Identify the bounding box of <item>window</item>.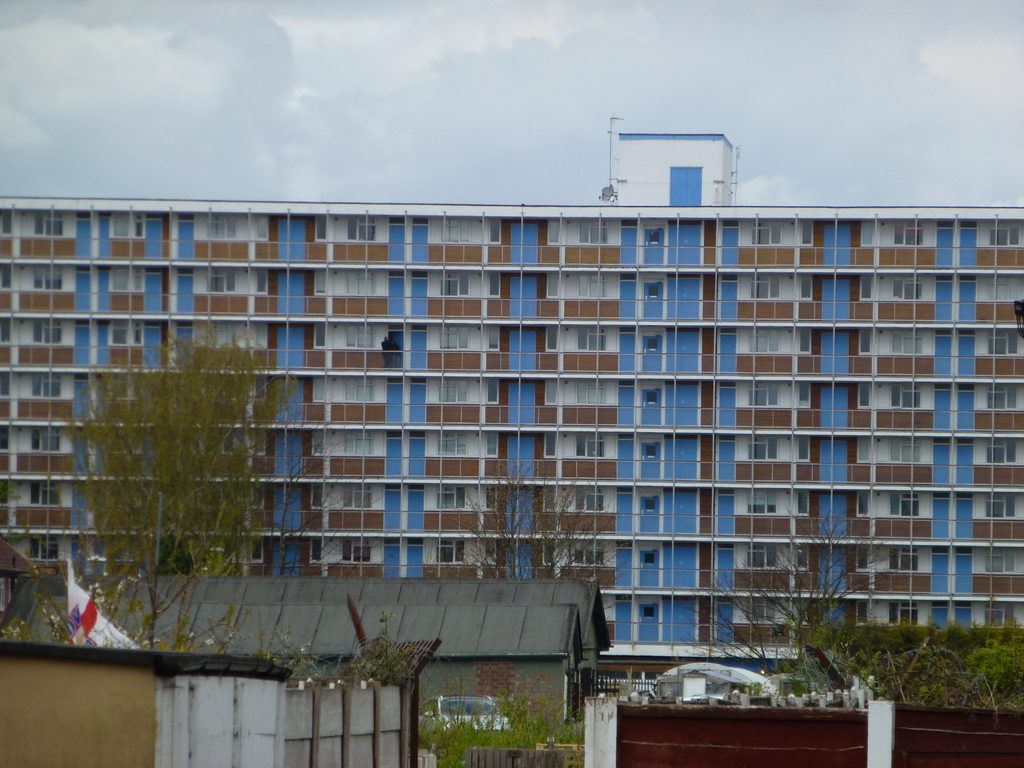
316, 430, 380, 484.
